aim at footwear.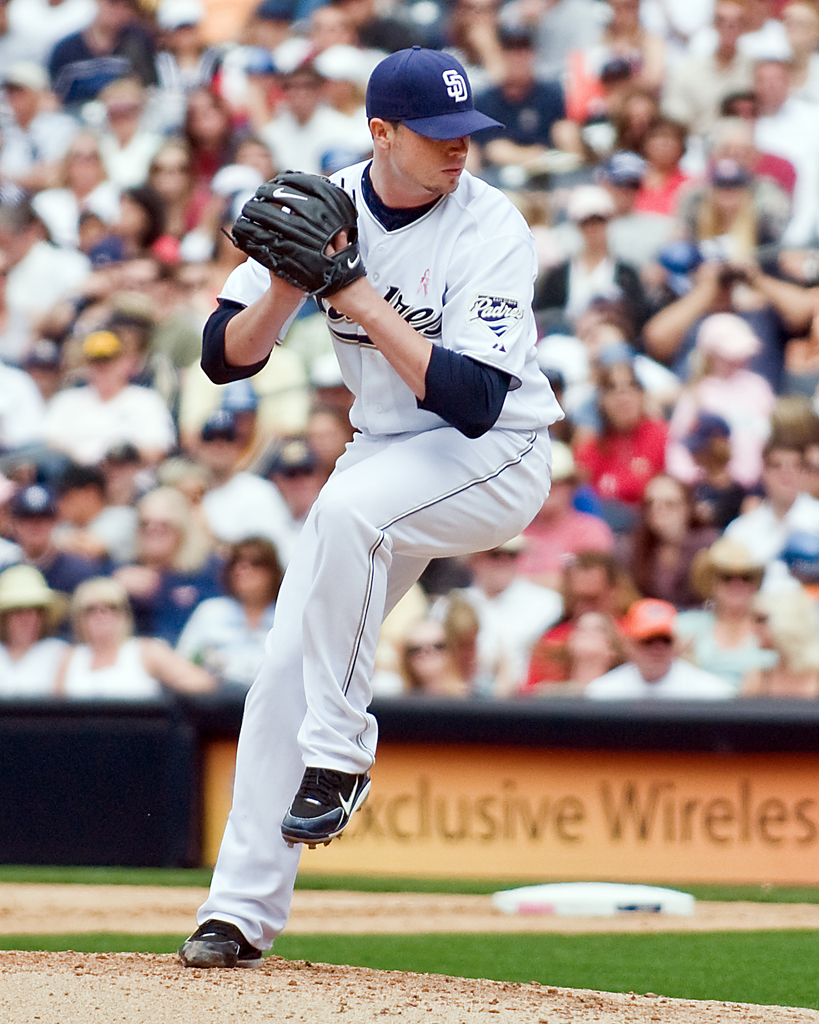
Aimed at <bbox>284, 767, 367, 851</bbox>.
